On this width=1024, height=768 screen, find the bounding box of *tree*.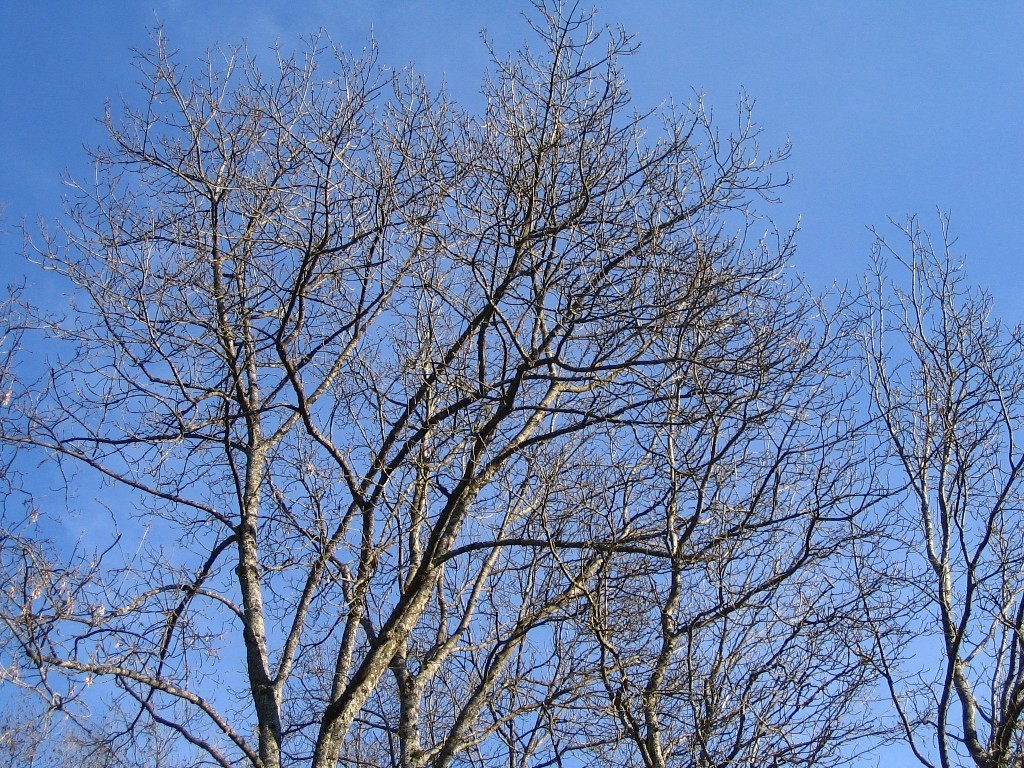
Bounding box: [804, 193, 1023, 767].
